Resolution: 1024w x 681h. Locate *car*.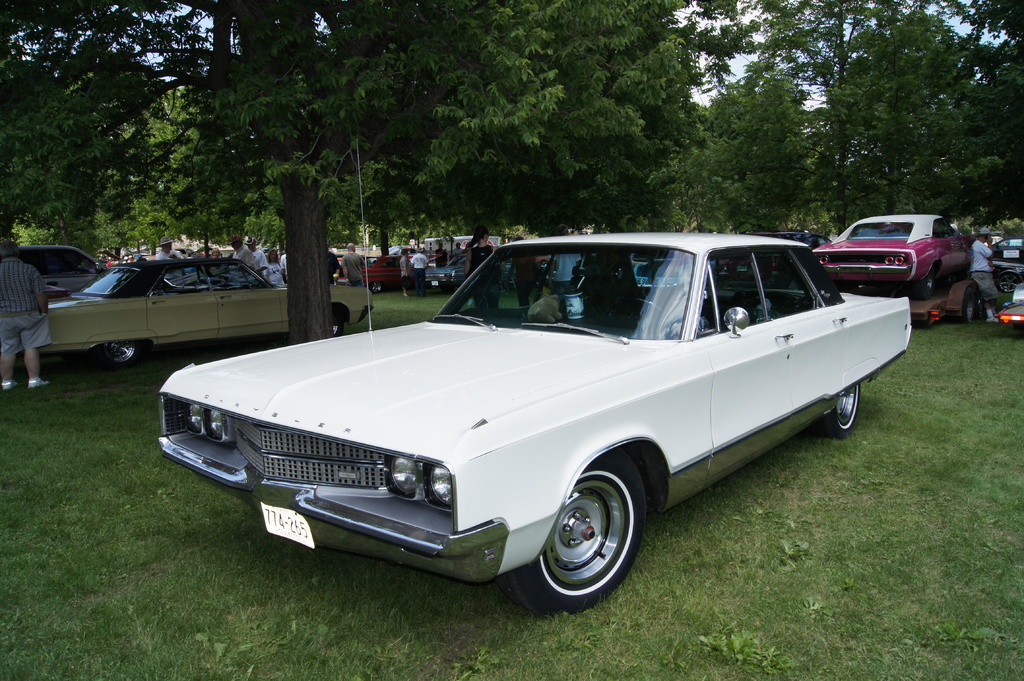
<bbox>13, 240, 102, 300</bbox>.
